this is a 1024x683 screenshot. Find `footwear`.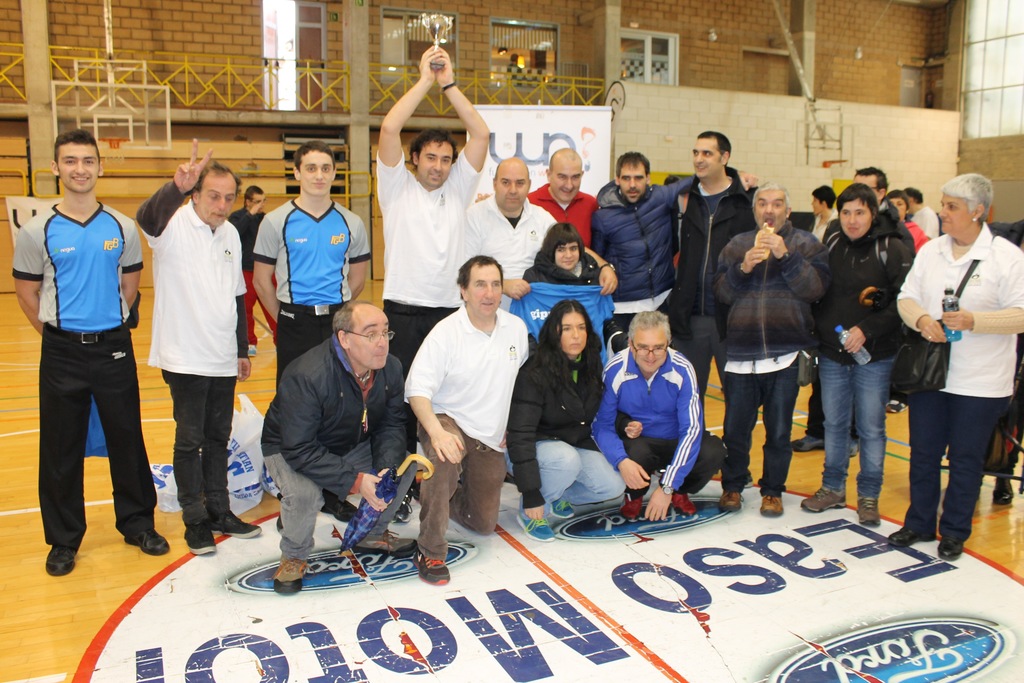
Bounding box: <bbox>936, 533, 956, 561</bbox>.
